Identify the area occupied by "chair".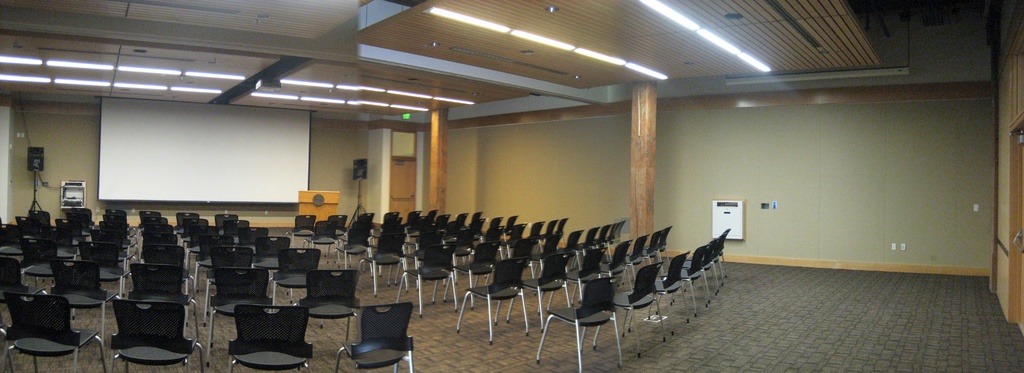
Area: region(395, 240, 458, 319).
